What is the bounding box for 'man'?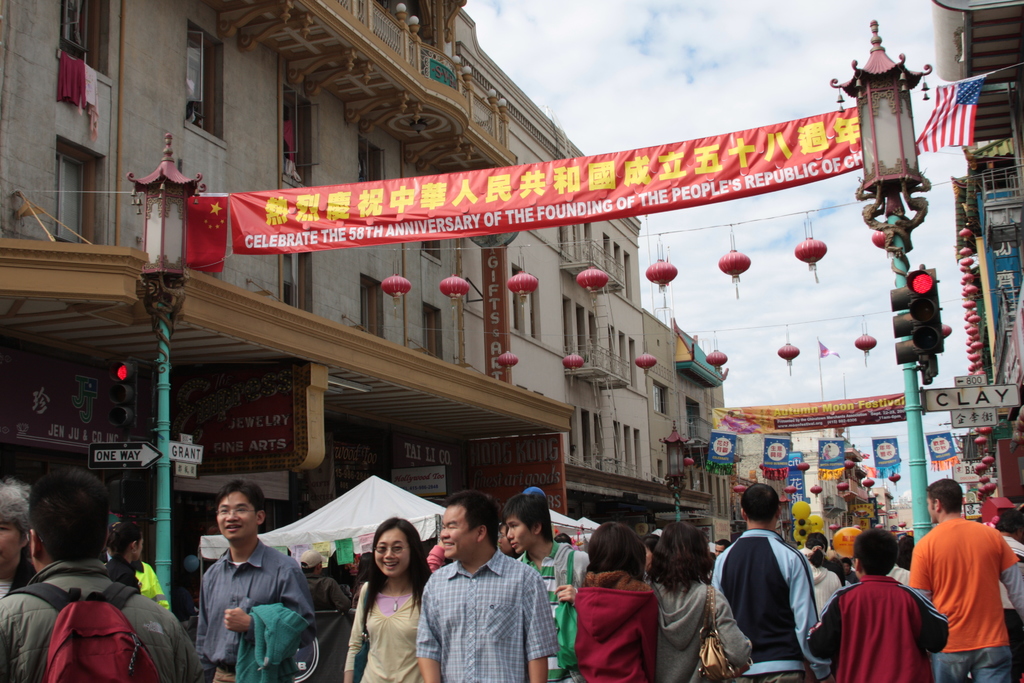
x1=301 y1=547 x2=352 y2=614.
